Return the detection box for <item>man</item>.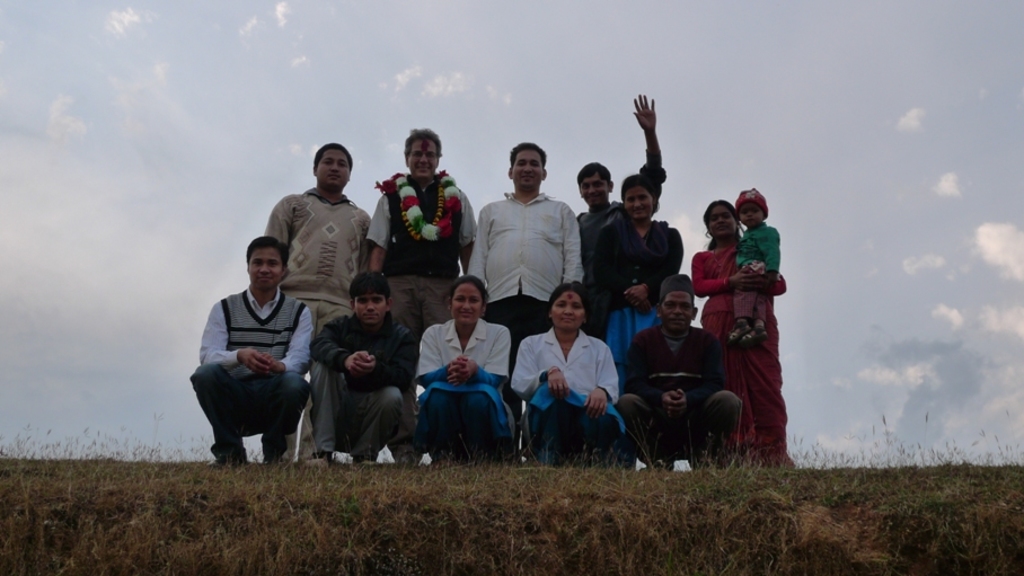
bbox(459, 145, 595, 397).
